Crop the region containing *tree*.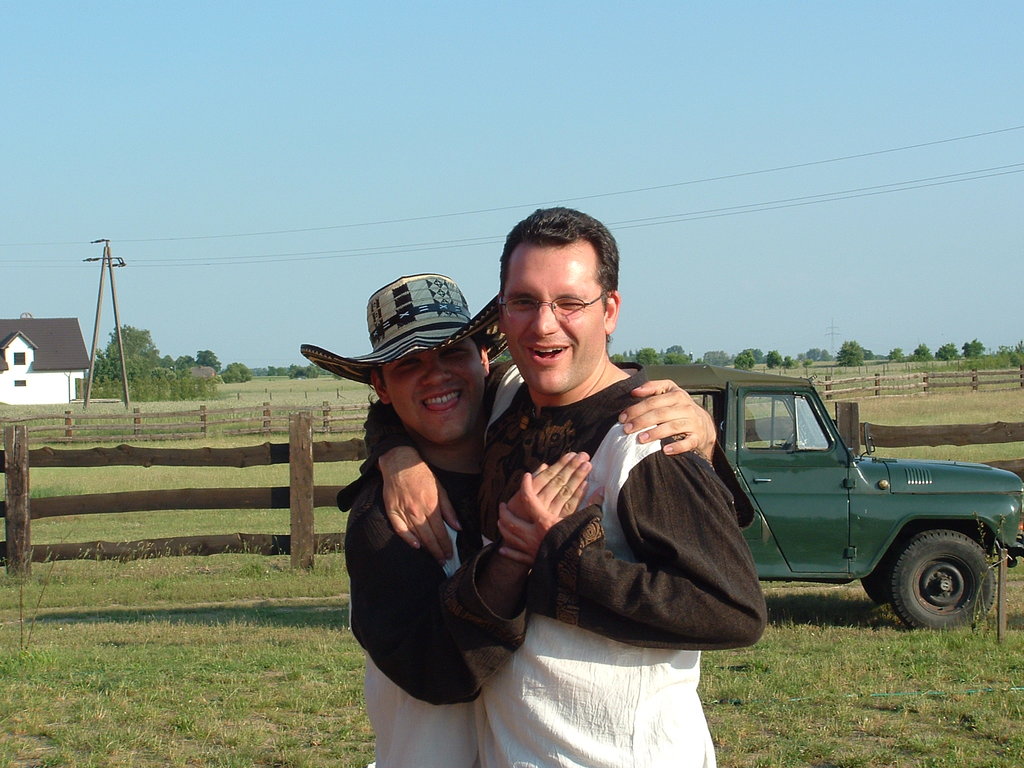
Crop region: x1=906 y1=347 x2=933 y2=364.
